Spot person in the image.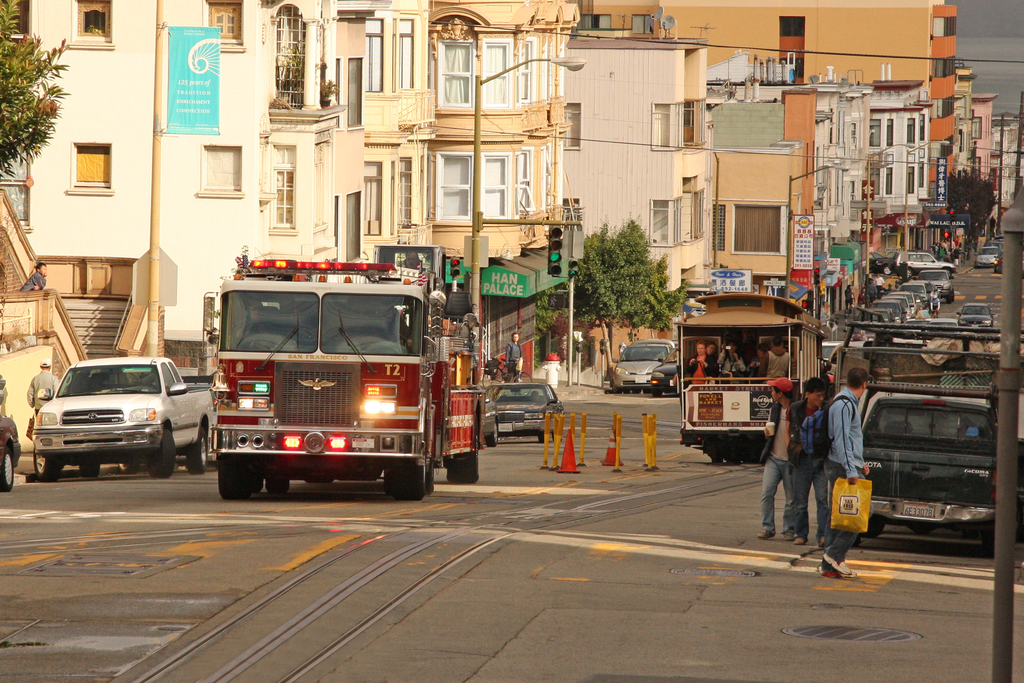
person found at [758, 373, 796, 536].
